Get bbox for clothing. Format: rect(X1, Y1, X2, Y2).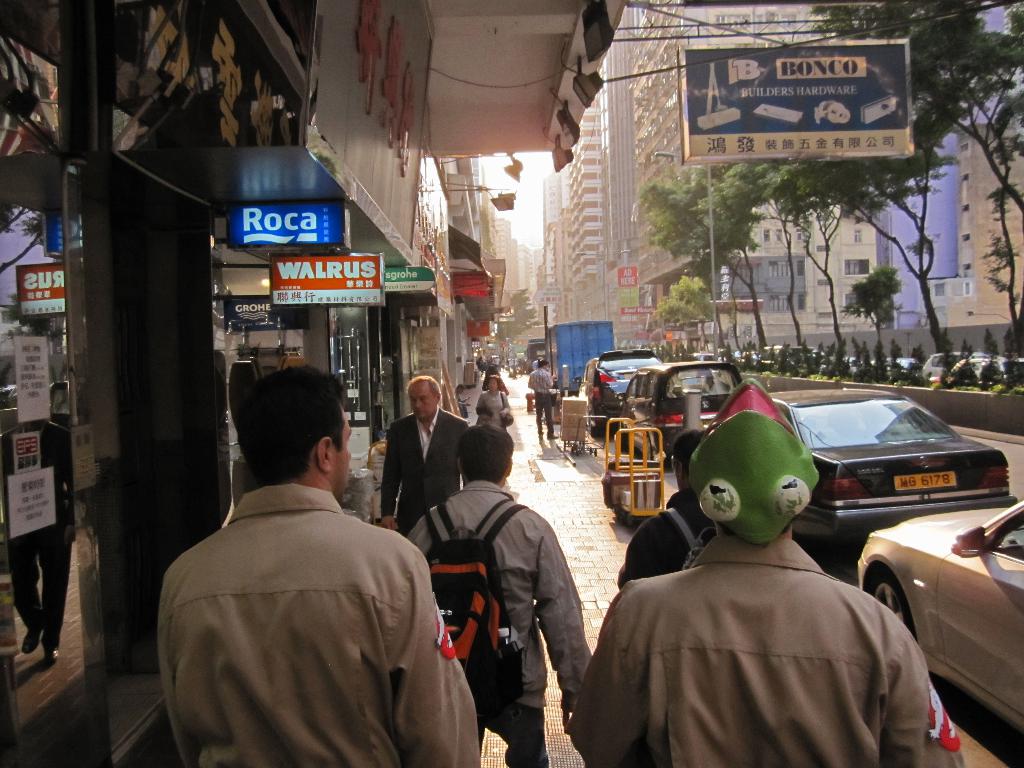
rect(163, 483, 481, 767).
